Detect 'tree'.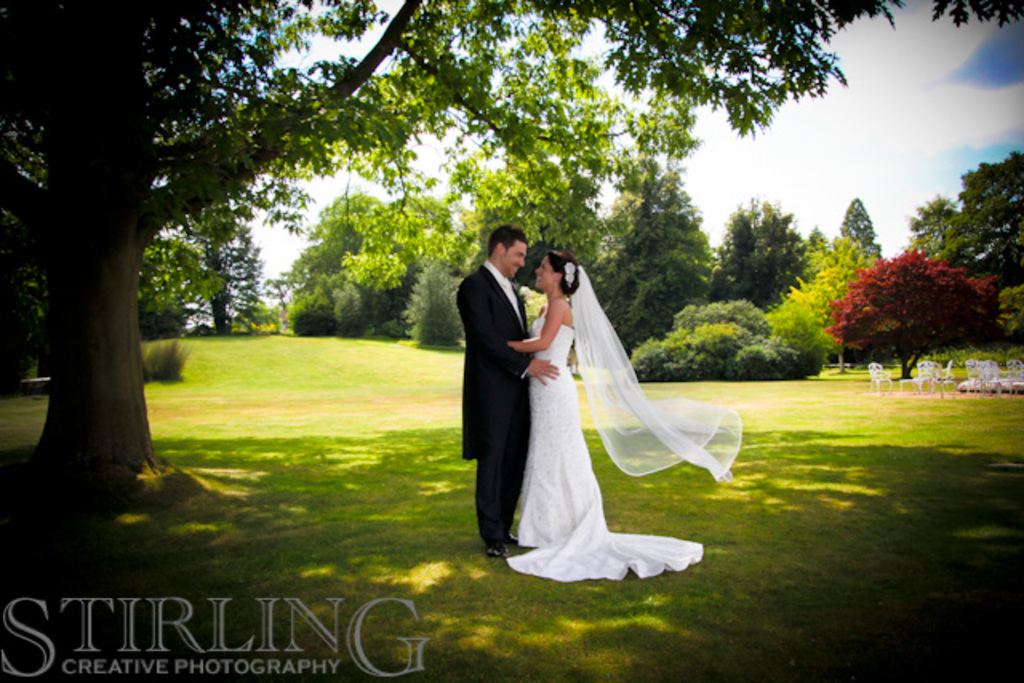
Detected at rect(186, 222, 286, 331).
